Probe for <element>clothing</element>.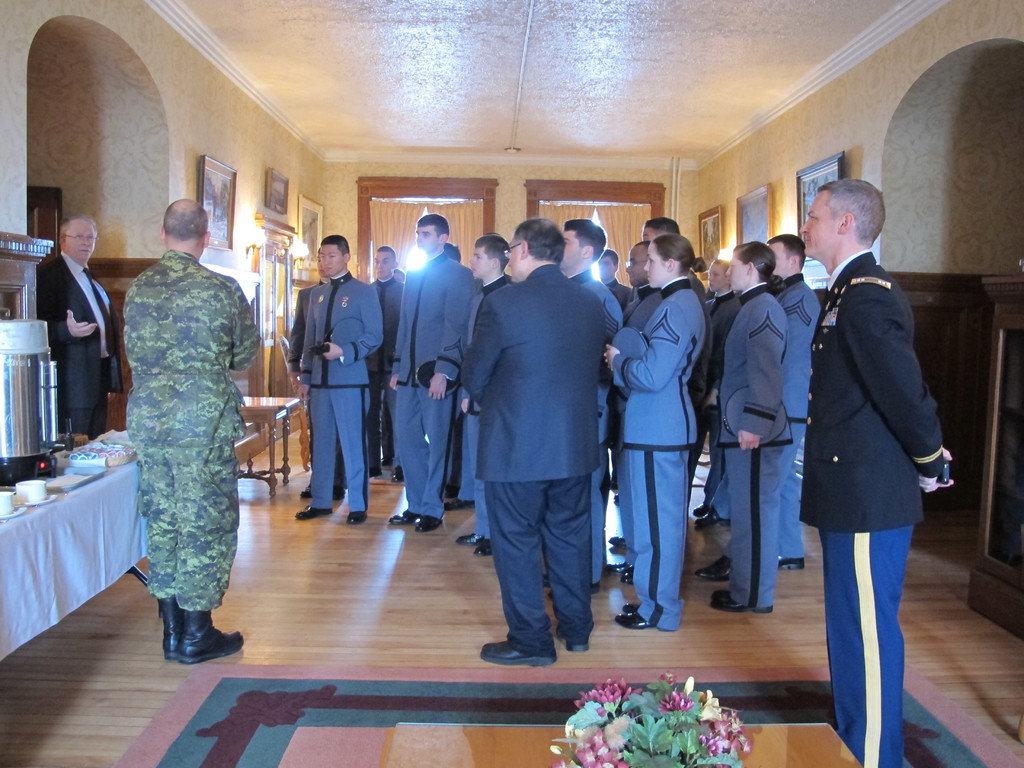
Probe result: {"left": 453, "top": 259, "right": 616, "bottom": 651}.
